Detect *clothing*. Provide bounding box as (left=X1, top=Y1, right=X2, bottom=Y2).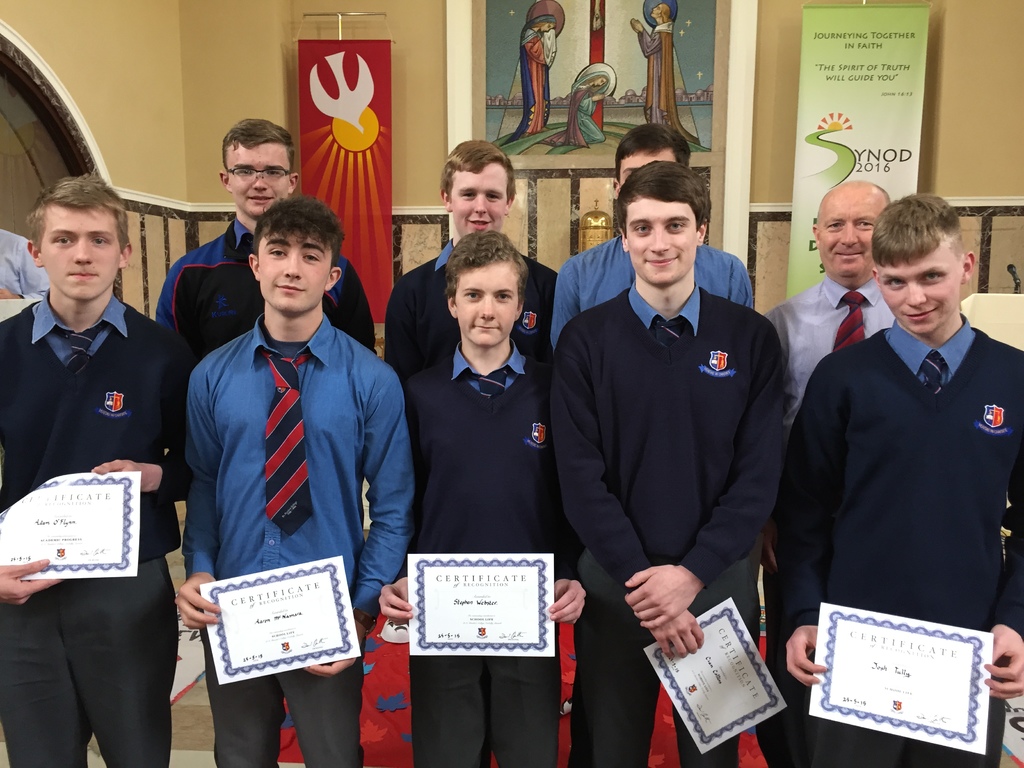
(left=770, top=317, right=1023, bottom=767).
